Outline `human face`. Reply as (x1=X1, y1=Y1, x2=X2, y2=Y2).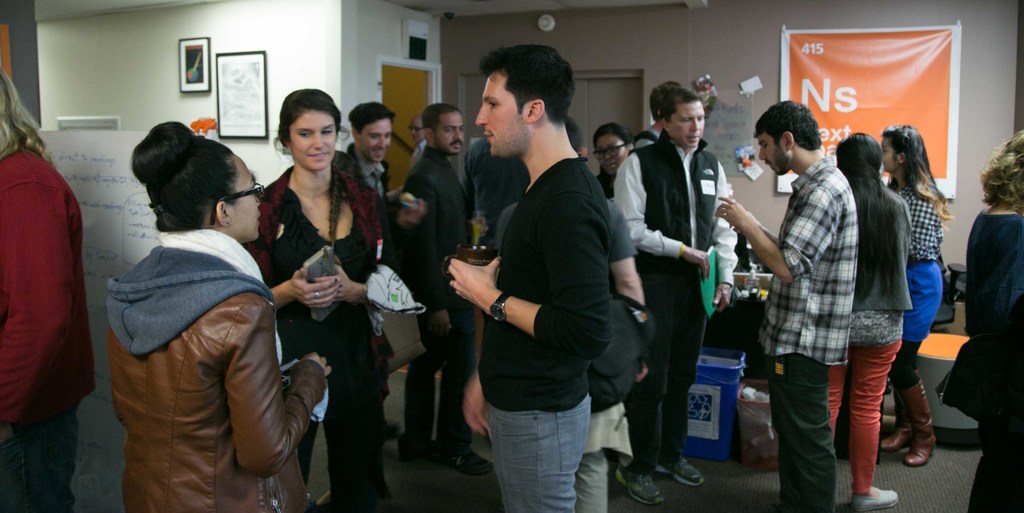
(x1=758, y1=137, x2=790, y2=178).
